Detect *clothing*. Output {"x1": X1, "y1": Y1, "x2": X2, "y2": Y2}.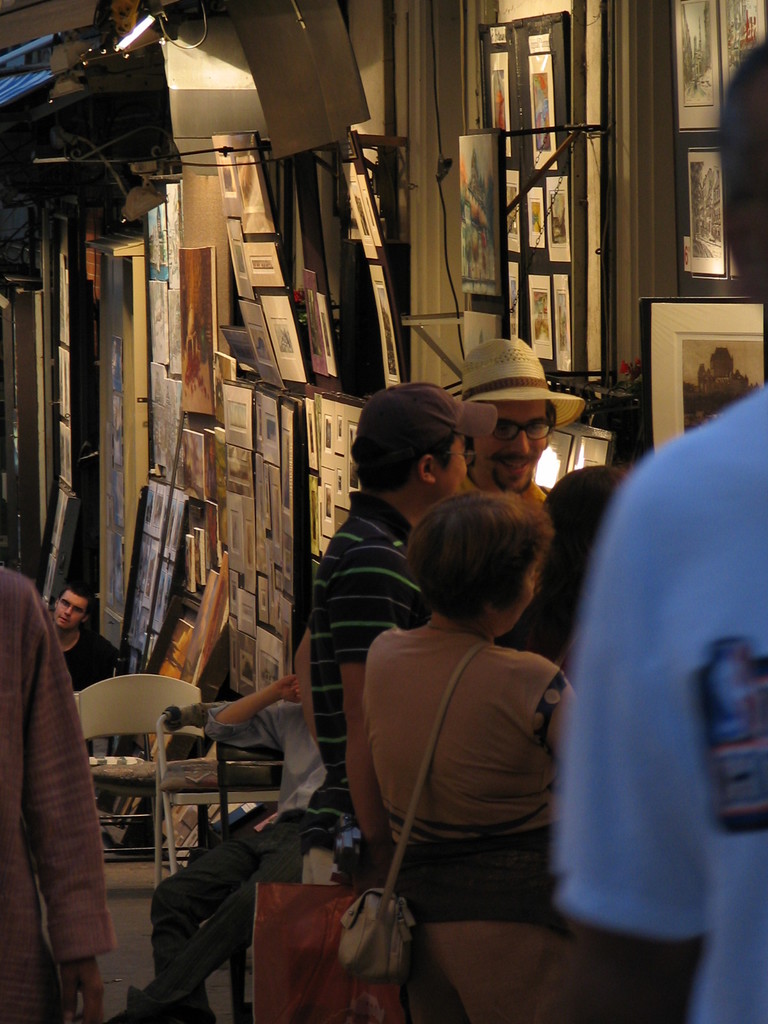
{"x1": 374, "y1": 624, "x2": 582, "y2": 1009}.
